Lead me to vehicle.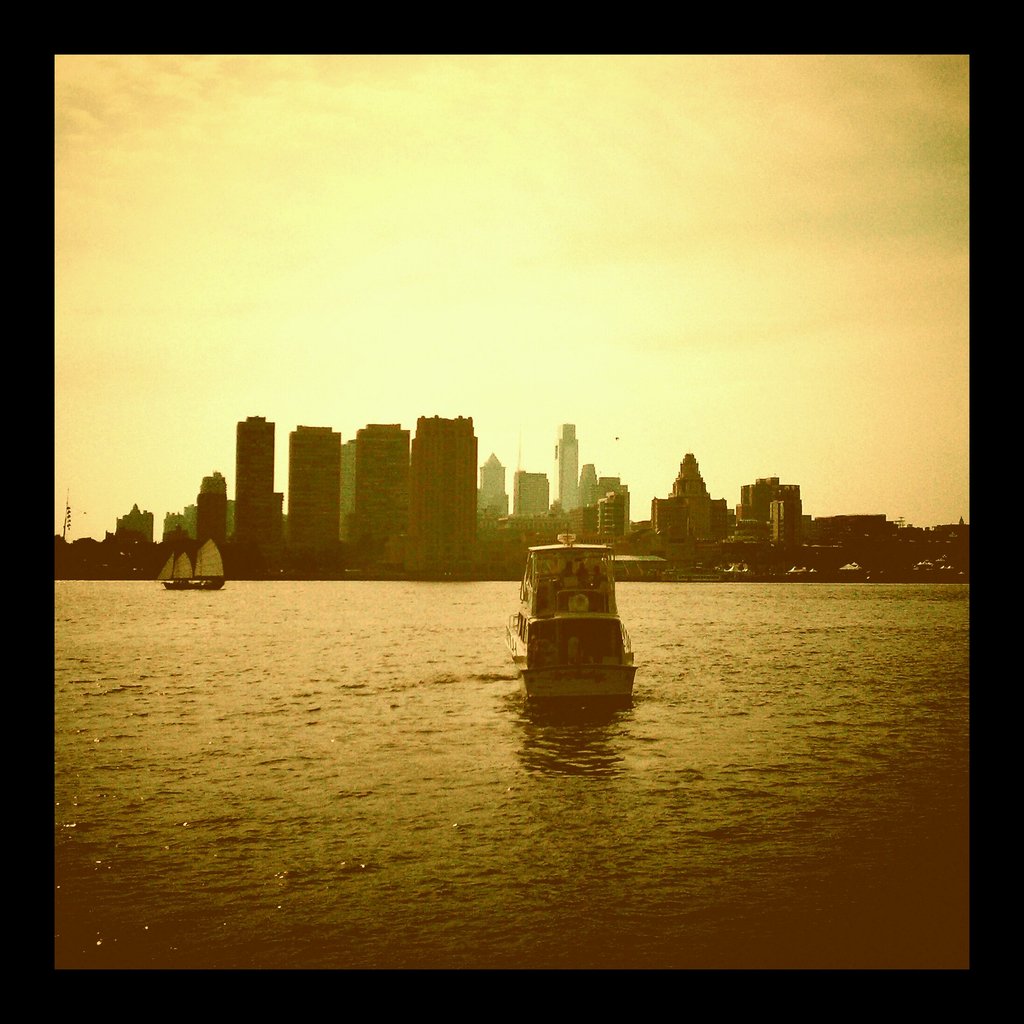
Lead to (left=504, top=534, right=643, bottom=708).
